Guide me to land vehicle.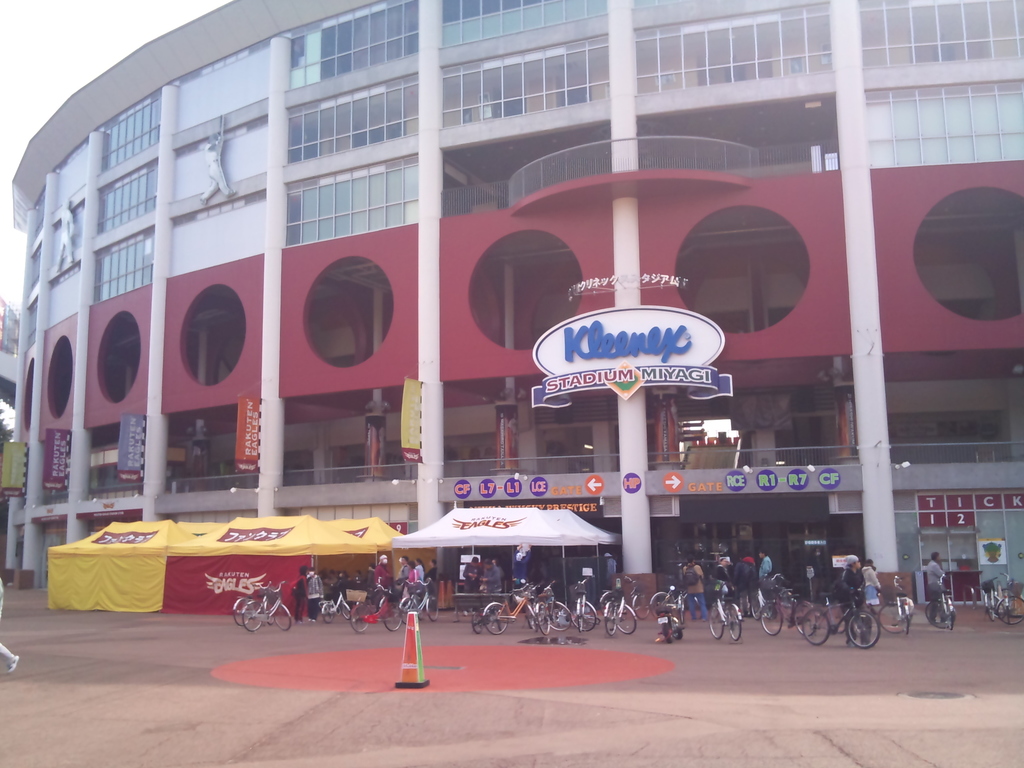
Guidance: BBox(706, 595, 743, 645).
